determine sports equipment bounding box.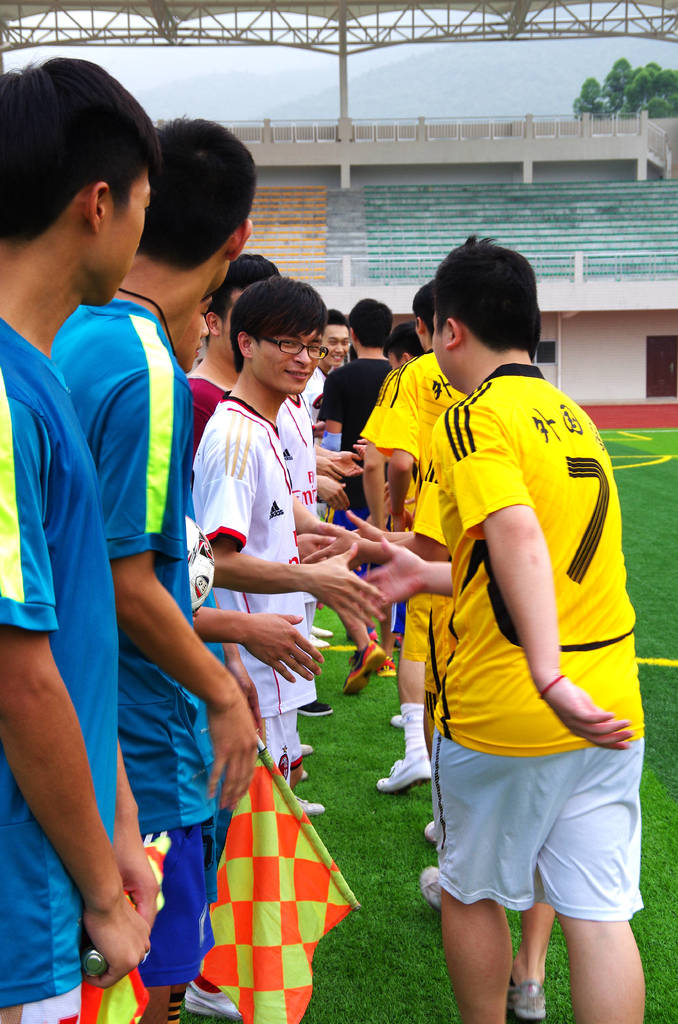
Determined: {"left": 377, "top": 756, "right": 430, "bottom": 794}.
